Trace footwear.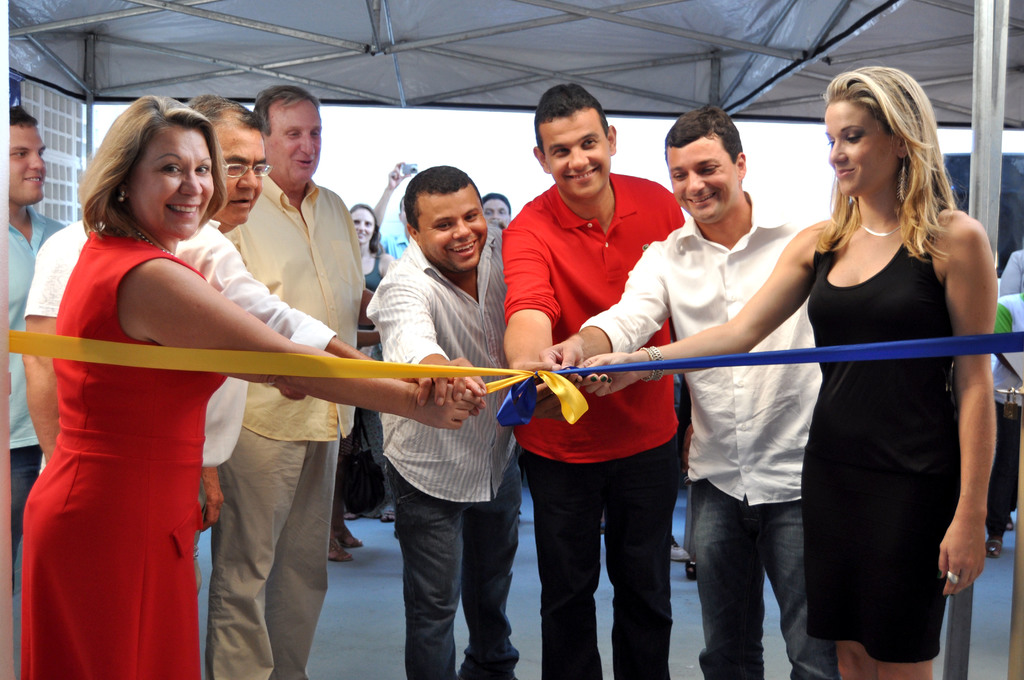
Traced to pyautogui.locateOnScreen(984, 534, 1002, 560).
